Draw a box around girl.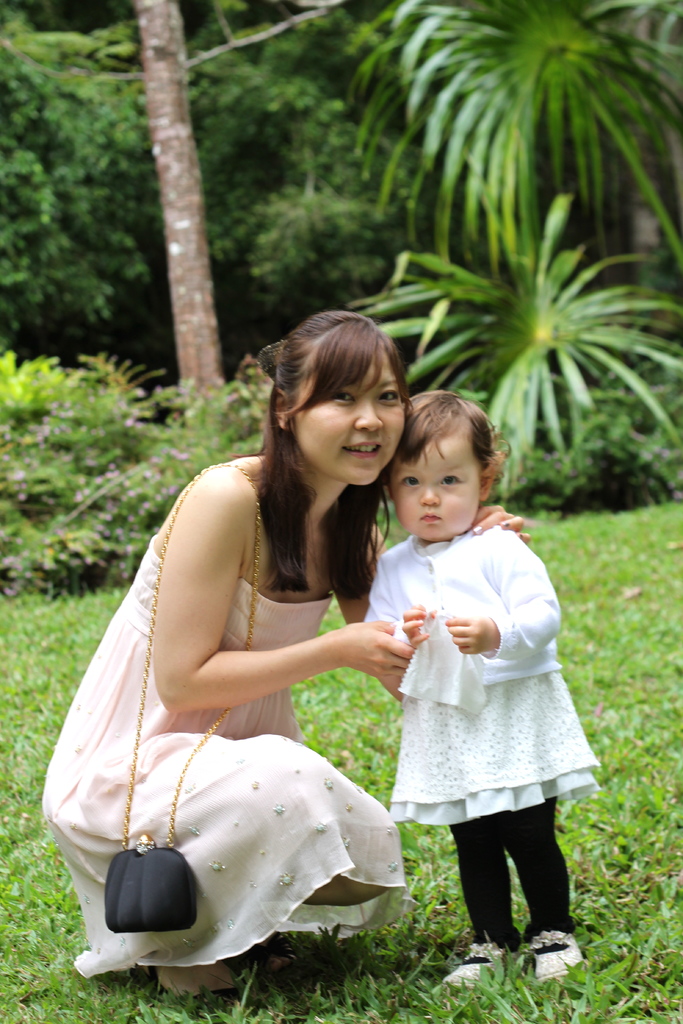
[left=357, top=382, right=611, bottom=979].
